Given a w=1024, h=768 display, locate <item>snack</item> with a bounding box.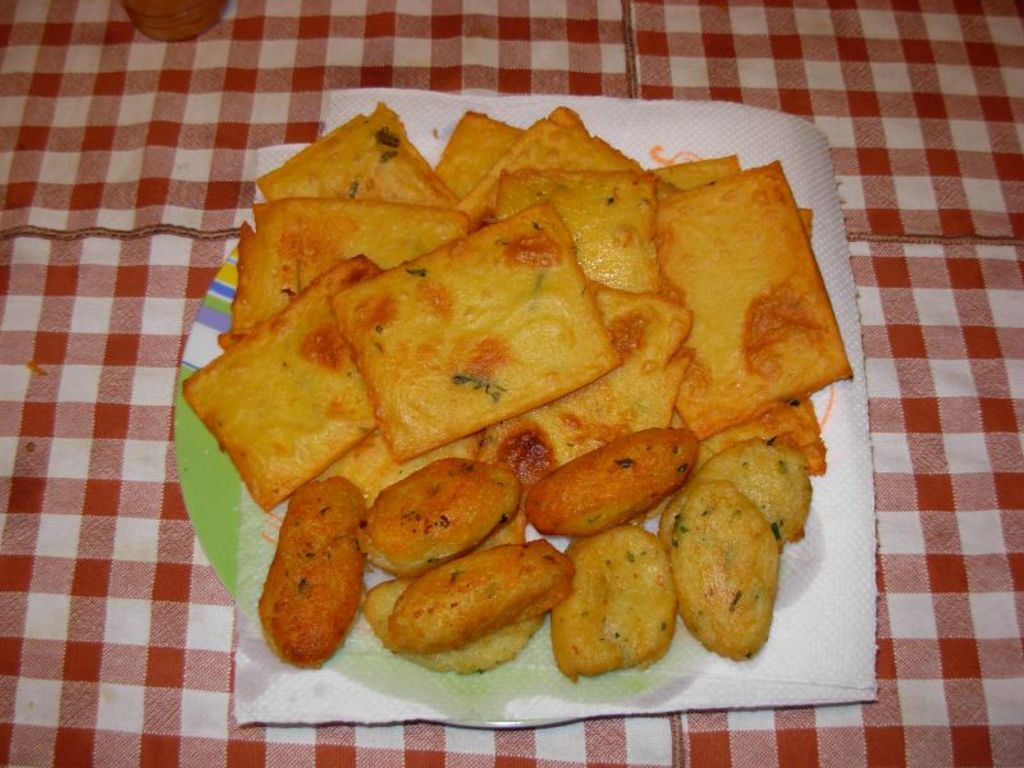
Located: box(259, 475, 369, 669).
